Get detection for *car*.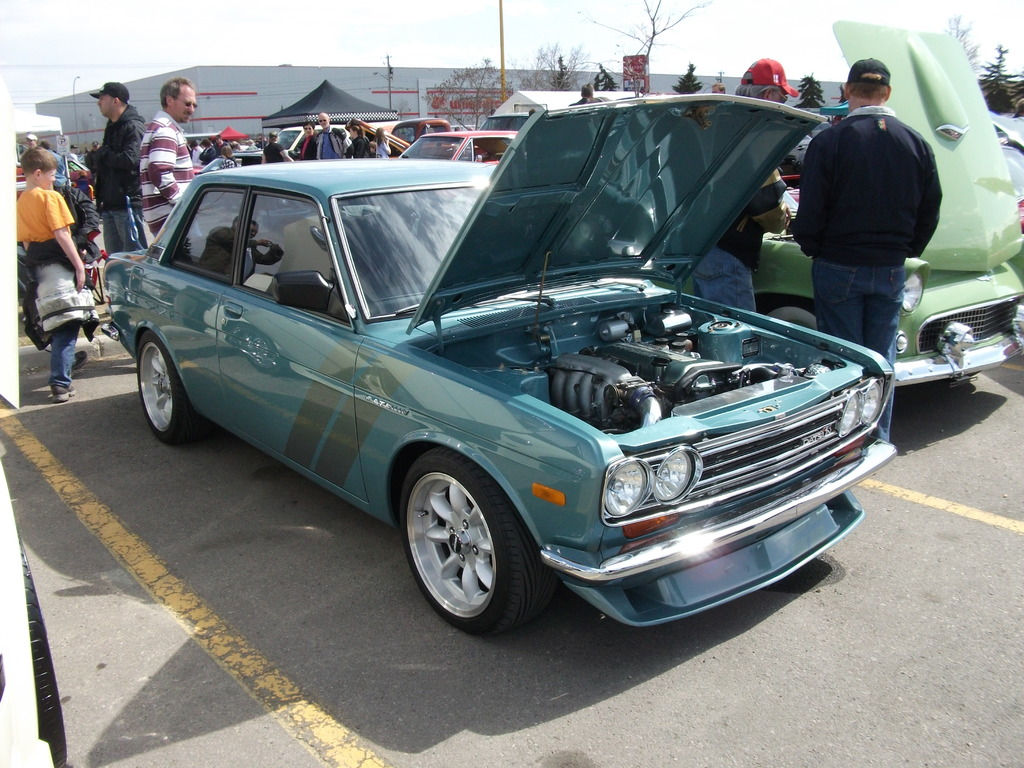
Detection: select_region(656, 12, 1023, 382).
